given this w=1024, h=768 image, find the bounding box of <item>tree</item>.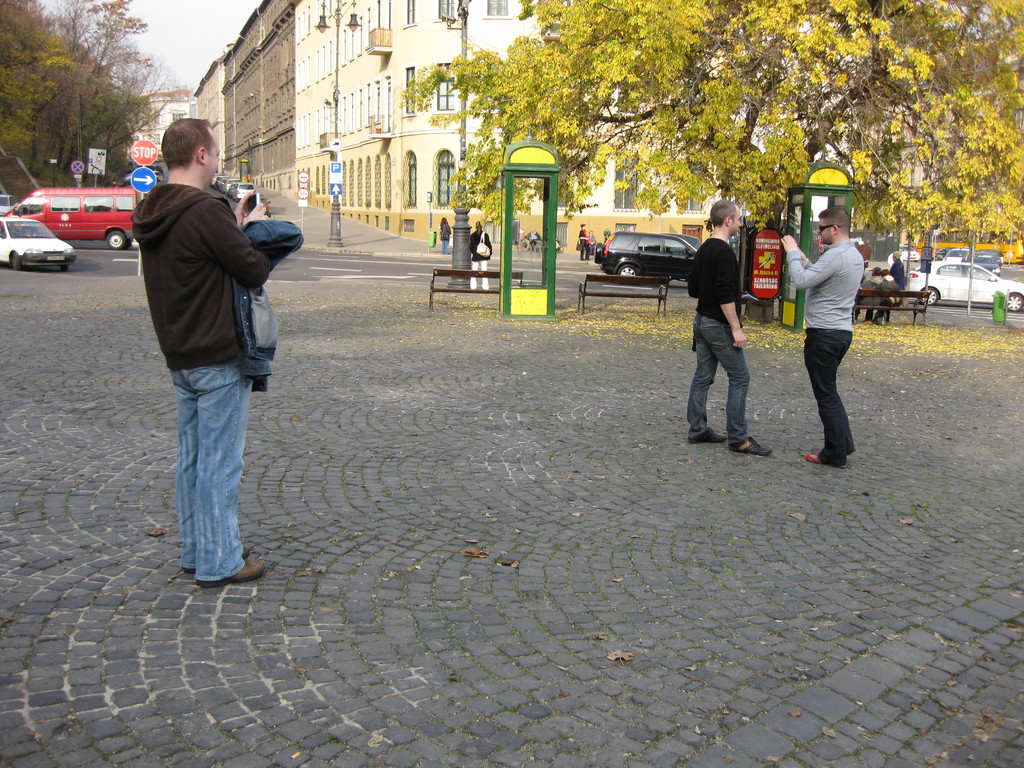
bbox=(75, 71, 175, 172).
